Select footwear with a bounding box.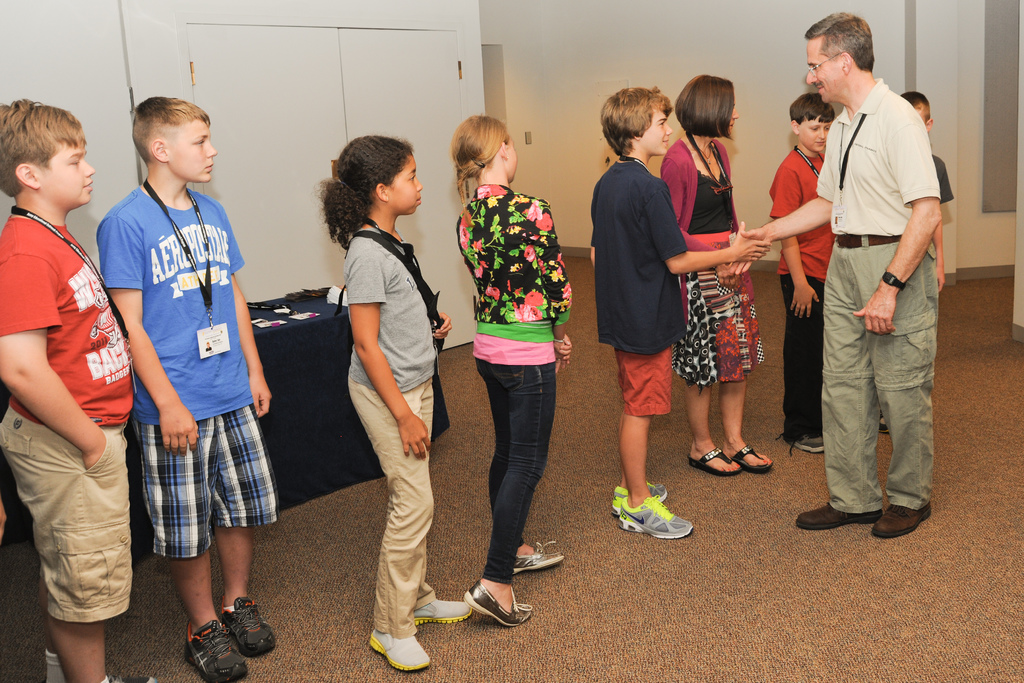
615/495/697/534.
